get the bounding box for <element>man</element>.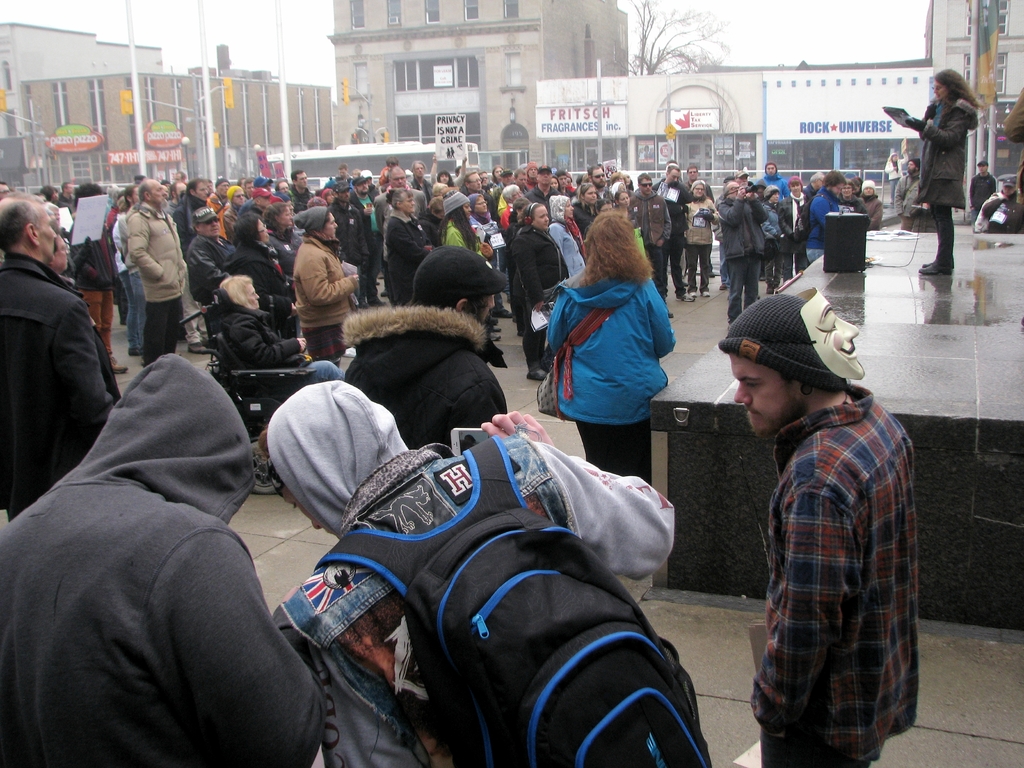
(left=628, top=173, right=676, bottom=317).
